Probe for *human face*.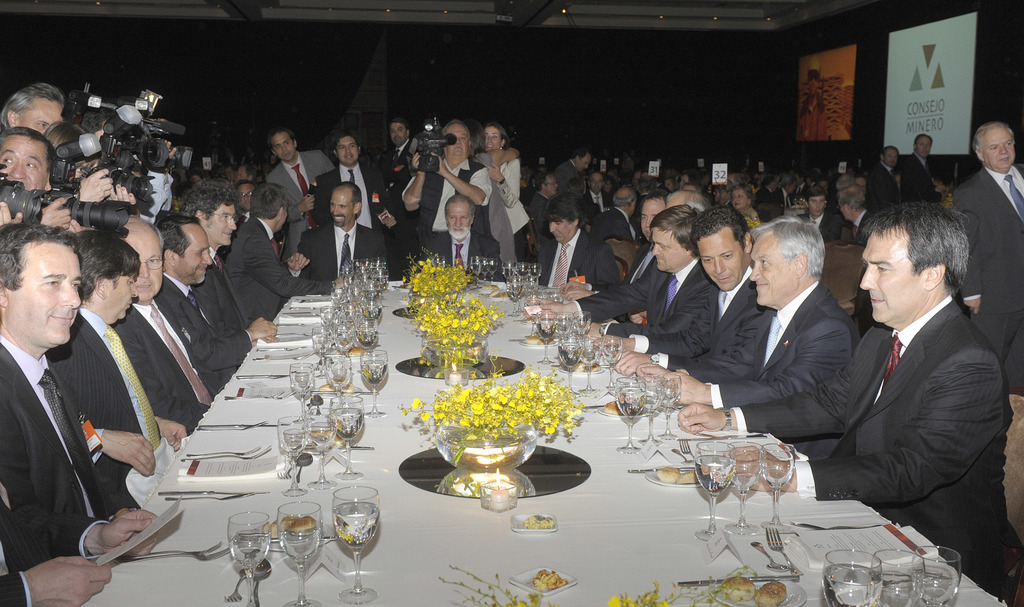
Probe result: [576,151,592,172].
